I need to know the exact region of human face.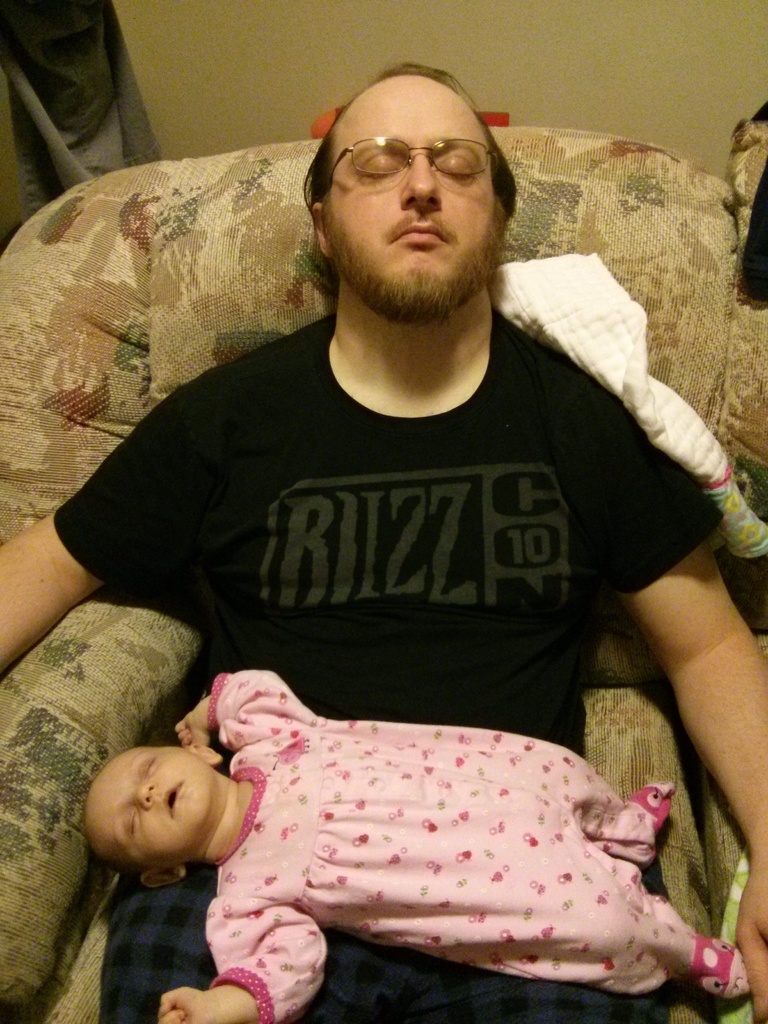
Region: pyautogui.locateOnScreen(87, 750, 214, 858).
